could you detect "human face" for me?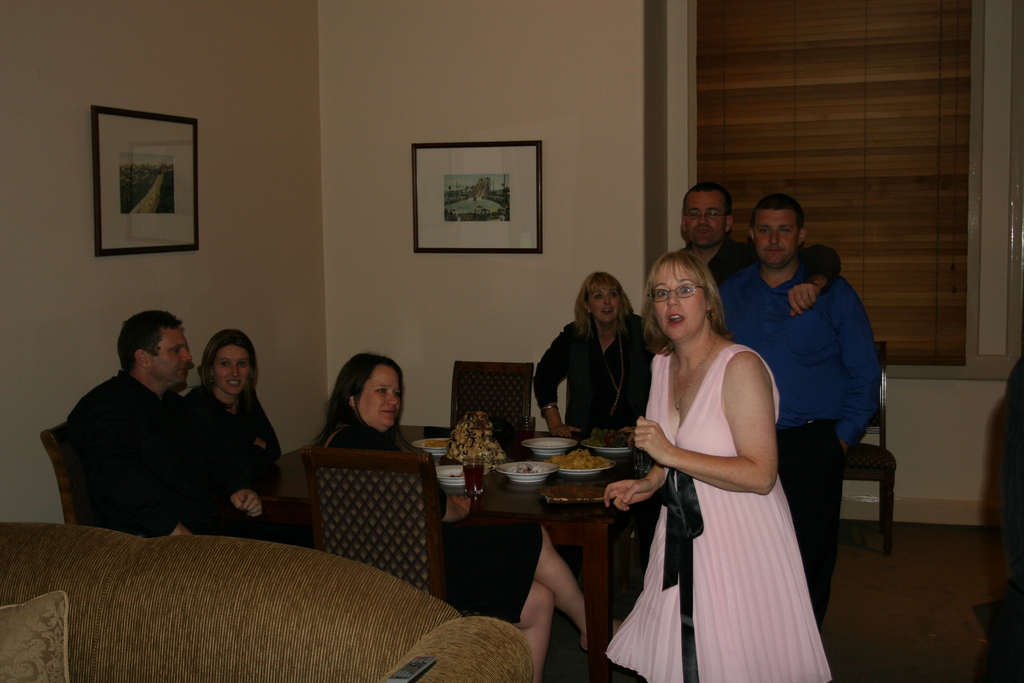
Detection result: rect(212, 346, 250, 397).
